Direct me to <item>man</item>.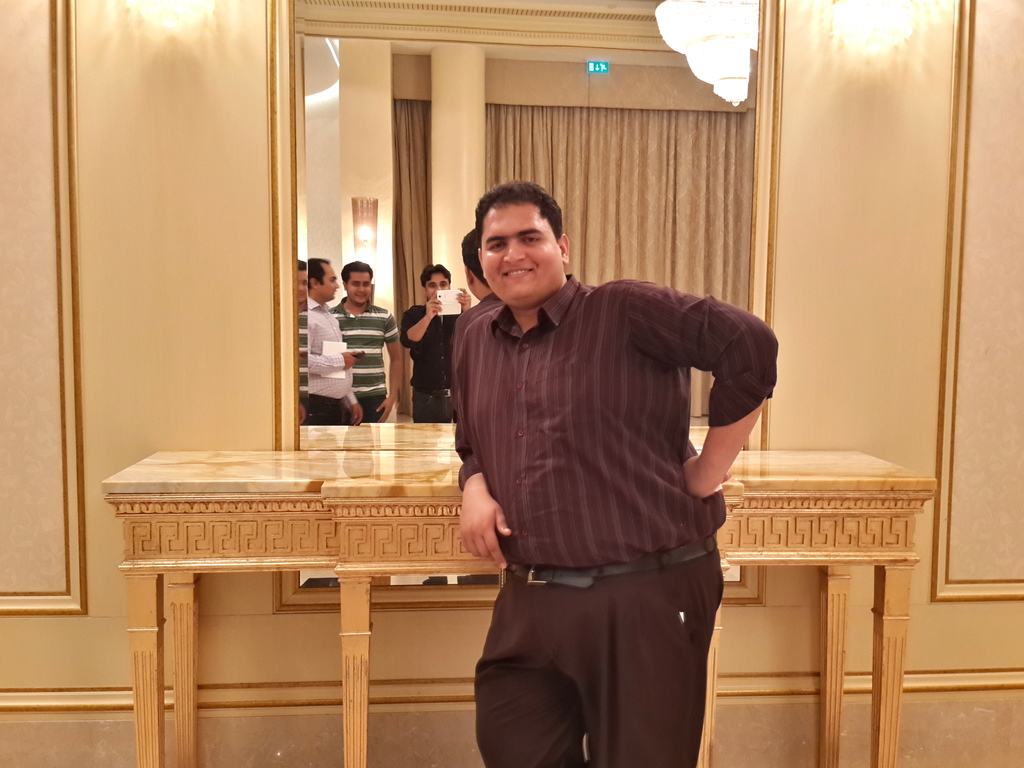
Direction: crop(404, 265, 473, 421).
